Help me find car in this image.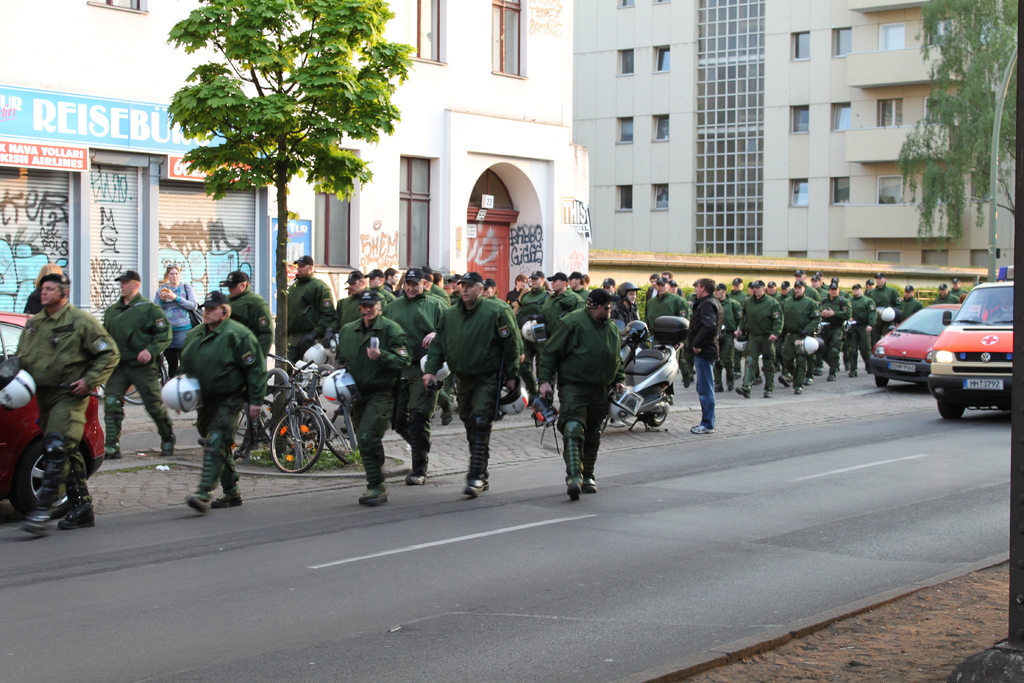
Found it: [x1=0, y1=309, x2=104, y2=511].
